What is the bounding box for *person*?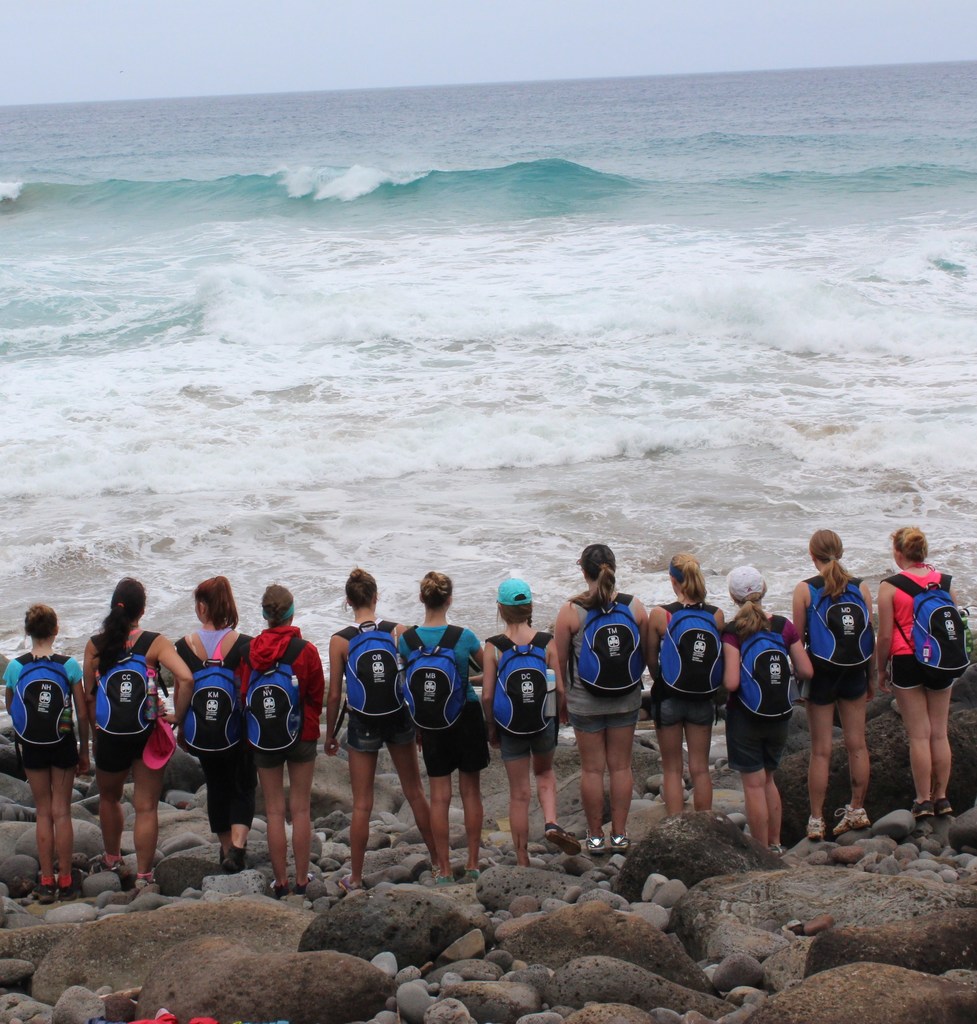
x1=715 y1=560 x2=813 y2=854.
